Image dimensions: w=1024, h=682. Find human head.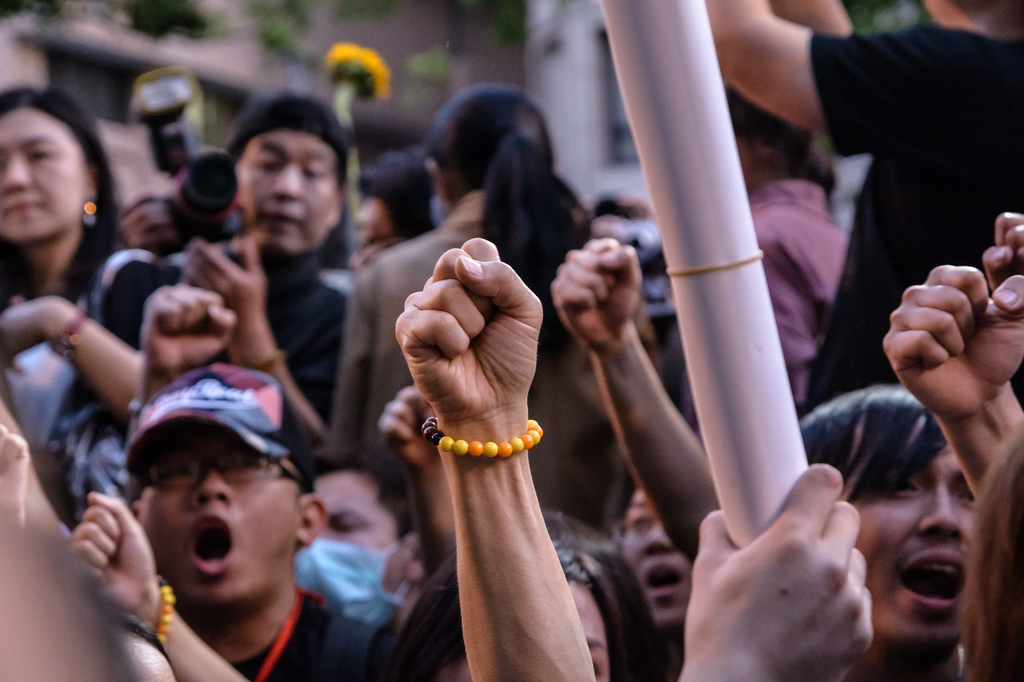
[x1=797, y1=383, x2=981, y2=665].
